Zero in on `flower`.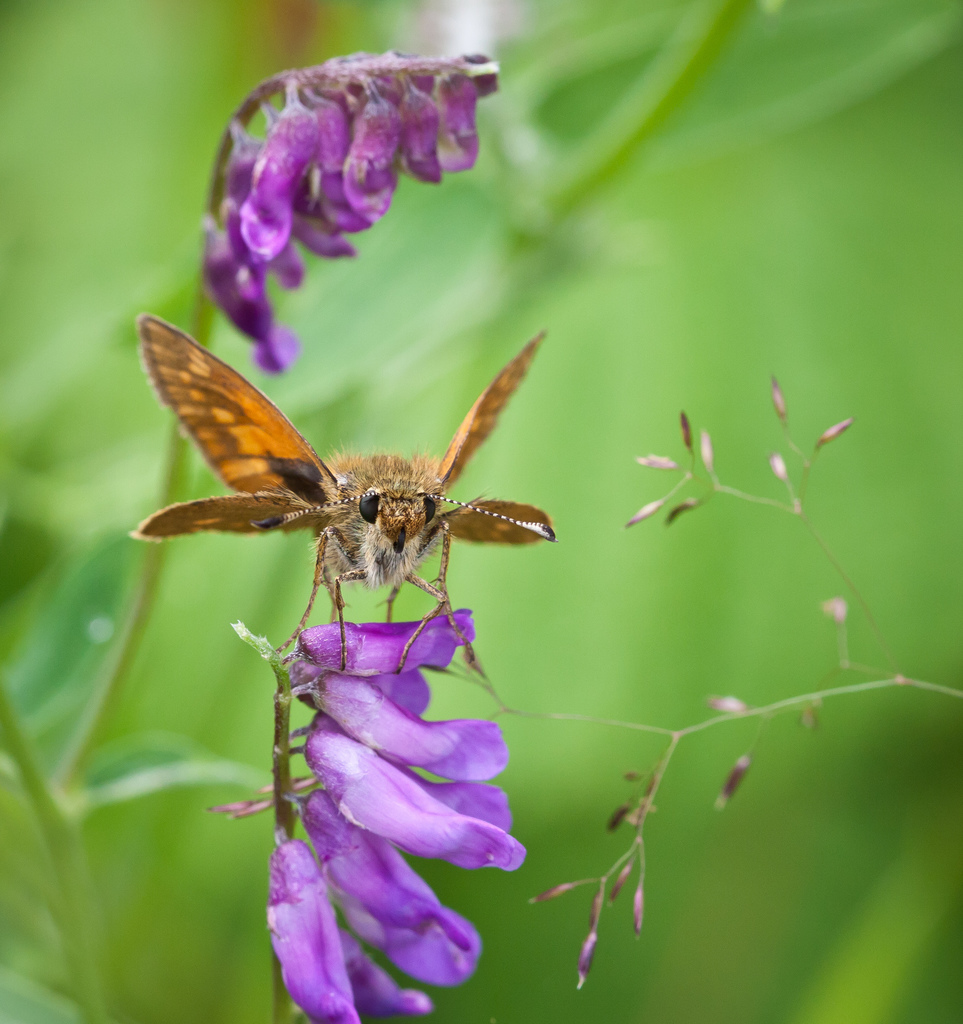
Zeroed in: (205, 56, 498, 378).
